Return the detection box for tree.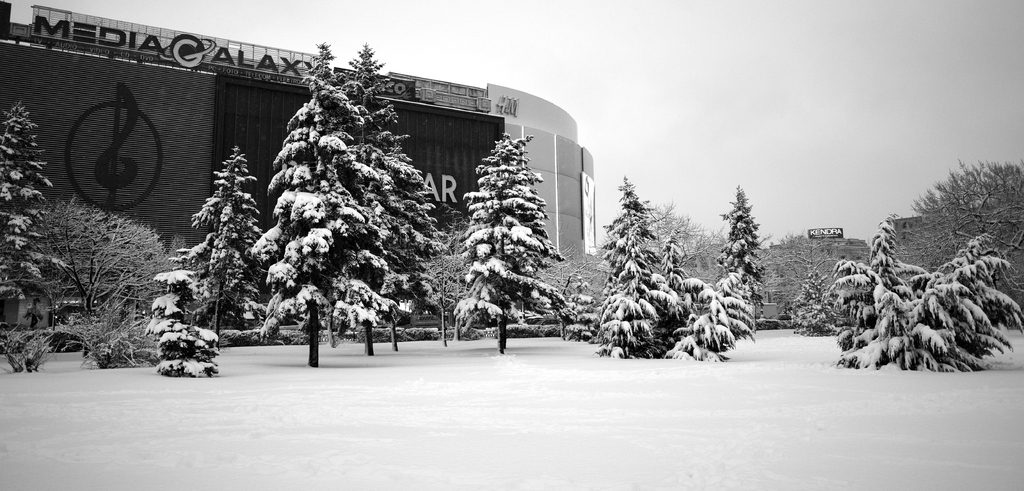
716, 186, 770, 323.
